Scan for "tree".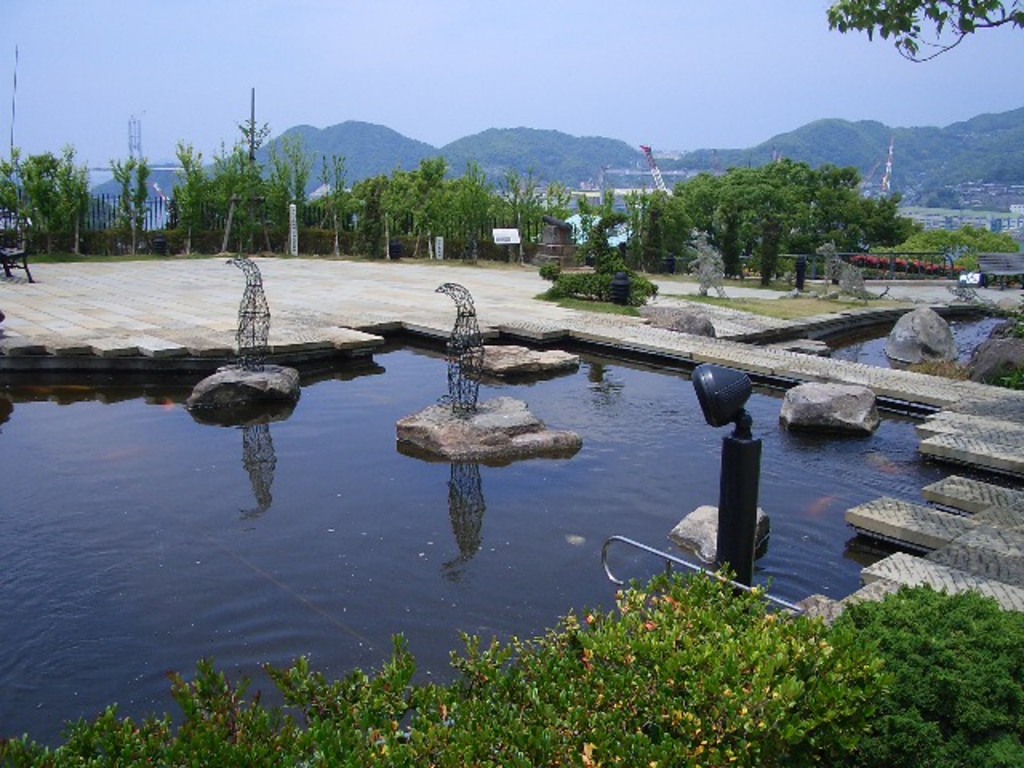
Scan result: [x1=358, y1=154, x2=514, y2=258].
